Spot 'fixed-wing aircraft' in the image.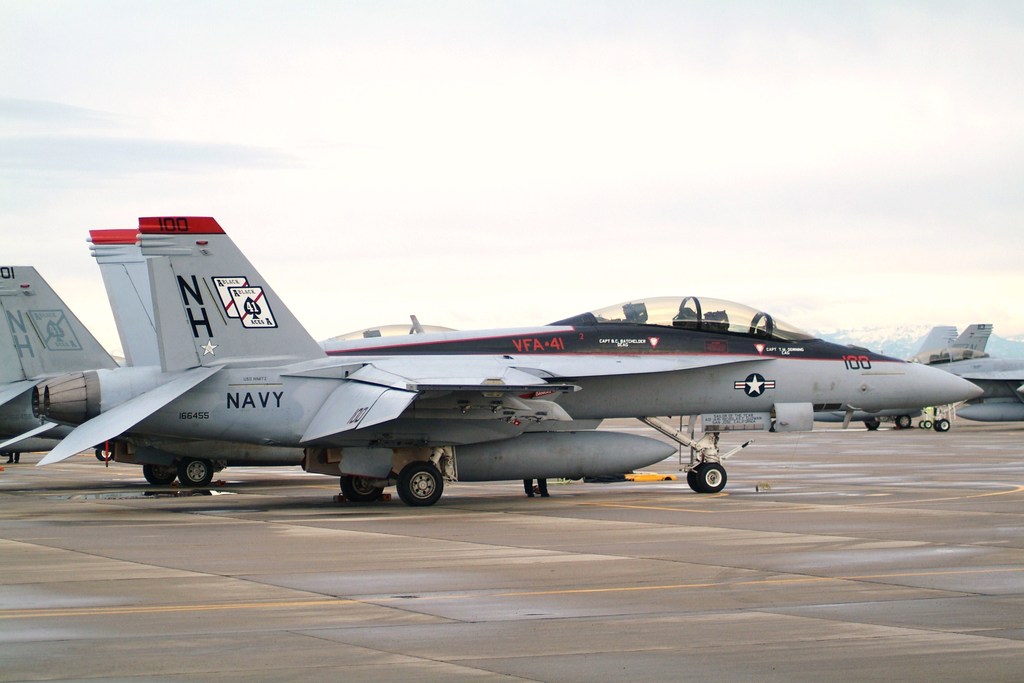
'fixed-wing aircraft' found at x1=24 y1=211 x2=984 y2=511.
